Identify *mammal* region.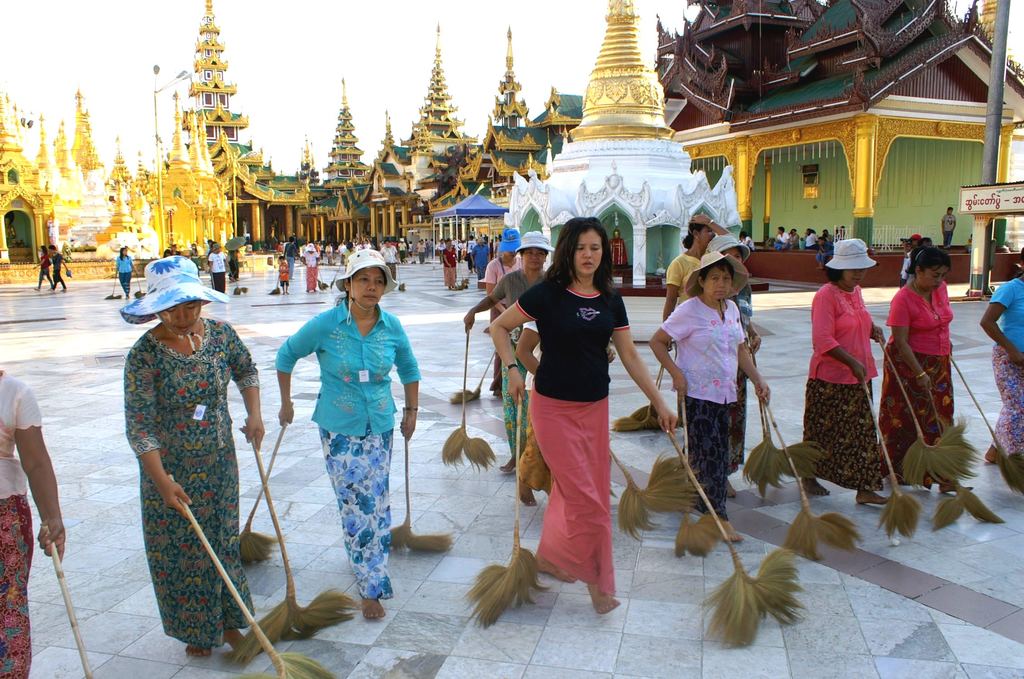
Region: rect(115, 243, 132, 298).
